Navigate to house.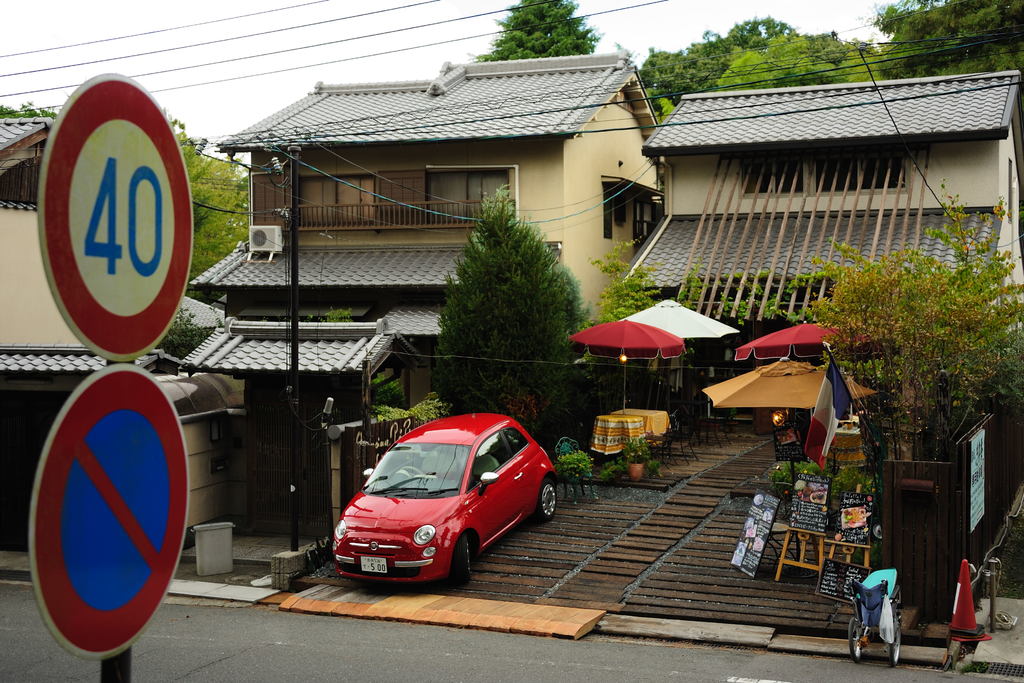
Navigation target: [0, 115, 249, 554].
